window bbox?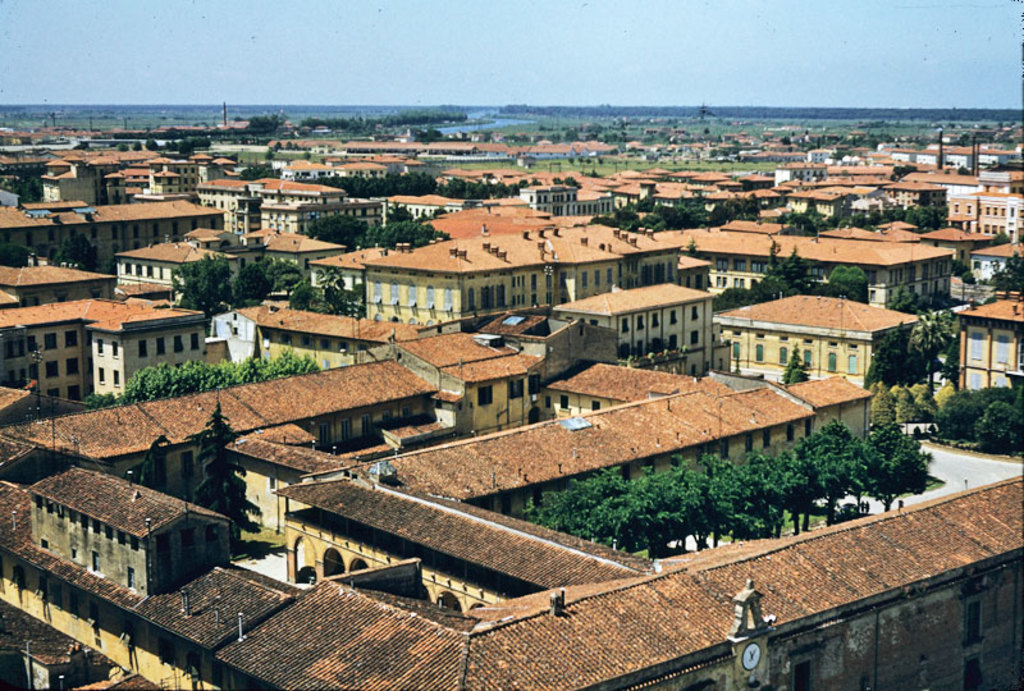
box=[118, 560, 145, 598]
